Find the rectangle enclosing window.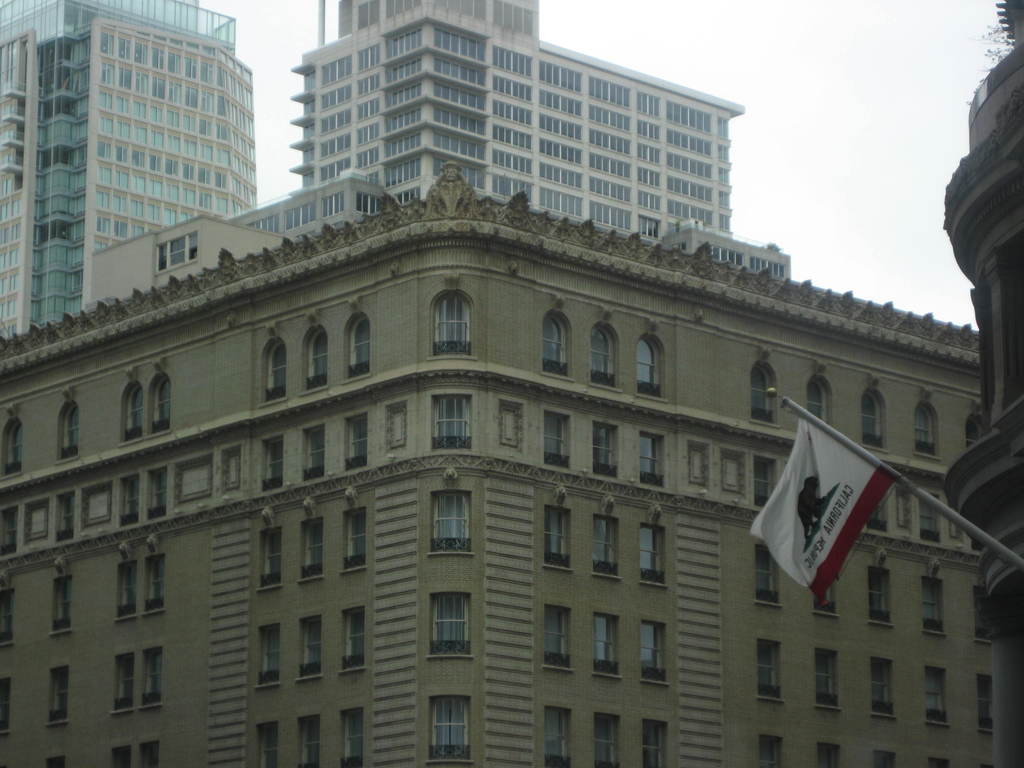
BBox(640, 429, 668, 484).
